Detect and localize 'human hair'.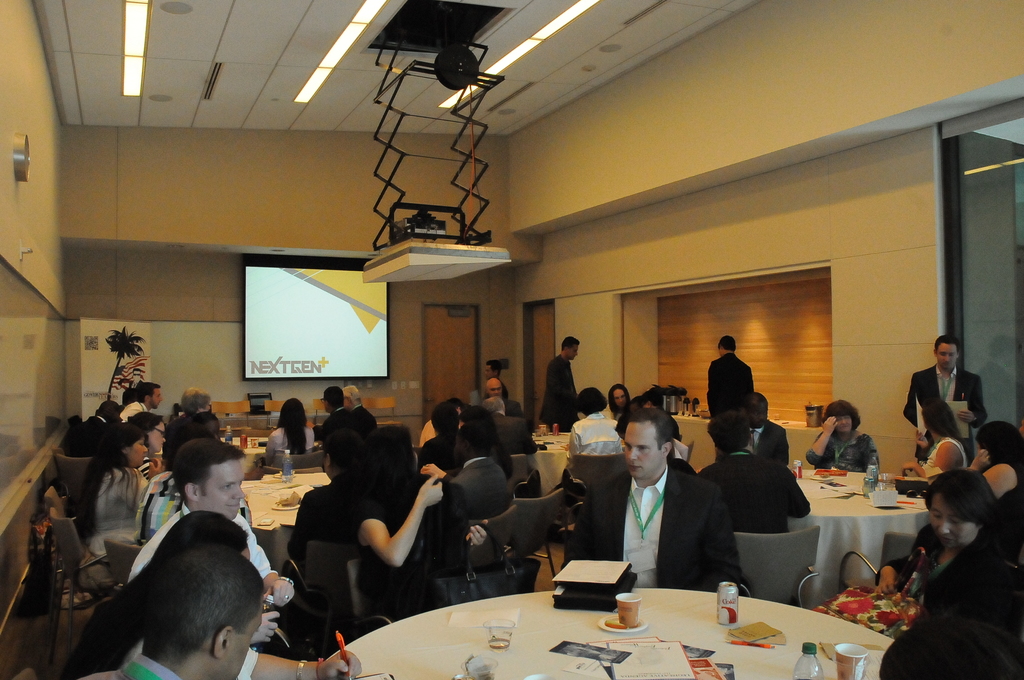
Localized at 742,393,769,412.
